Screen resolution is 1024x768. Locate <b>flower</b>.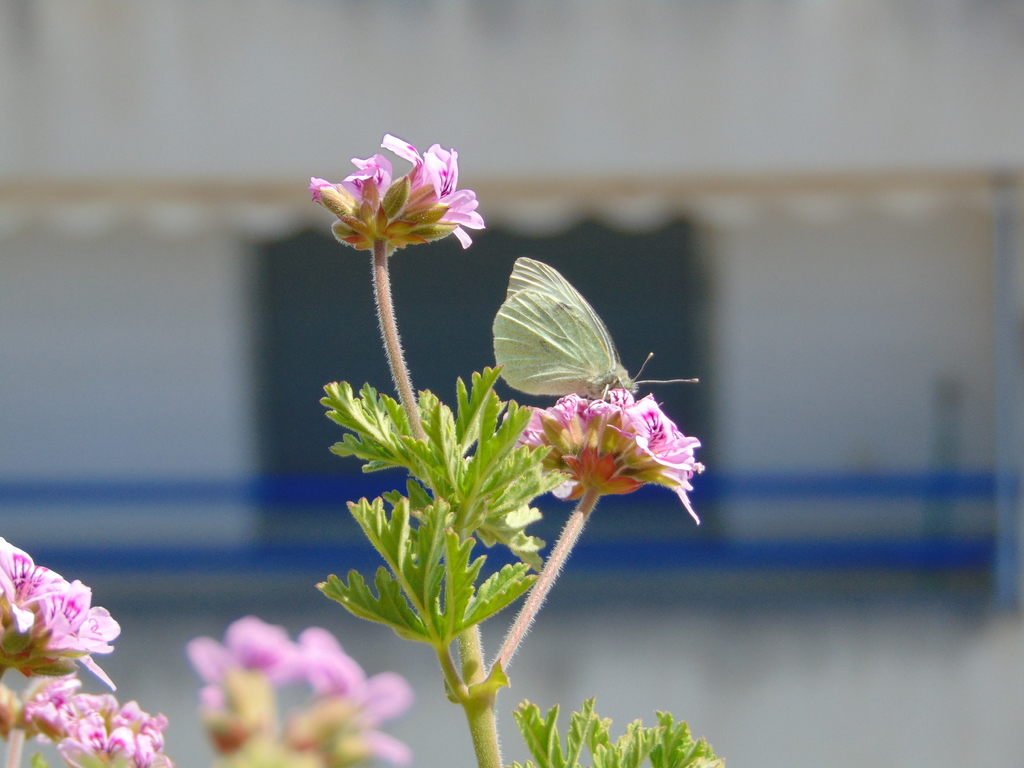
bbox=(605, 385, 703, 521).
